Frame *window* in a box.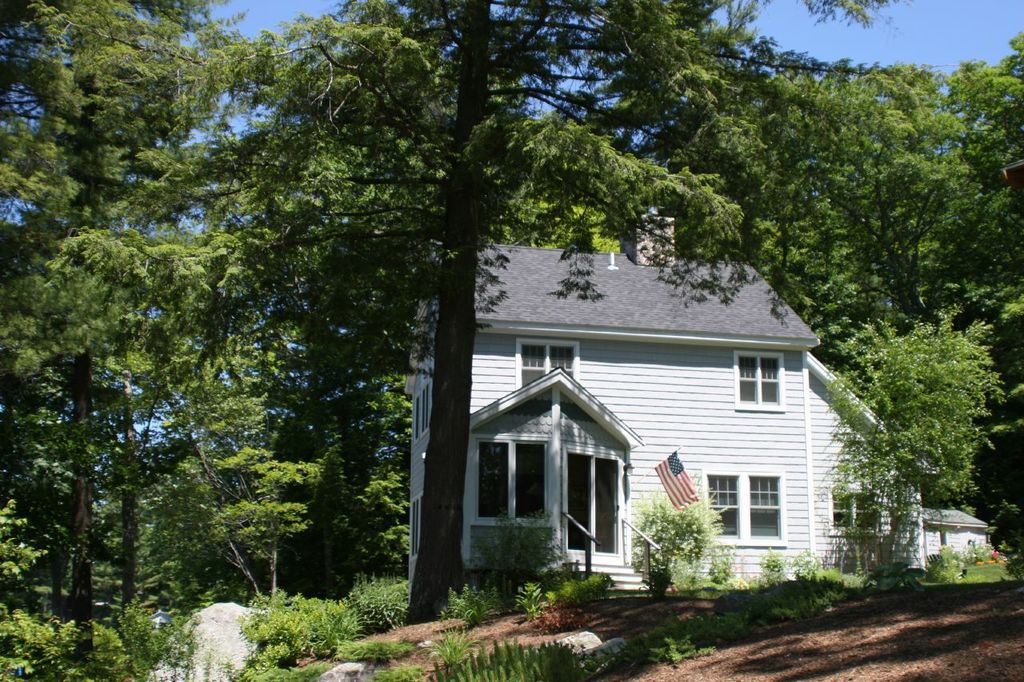
(733, 349, 787, 414).
